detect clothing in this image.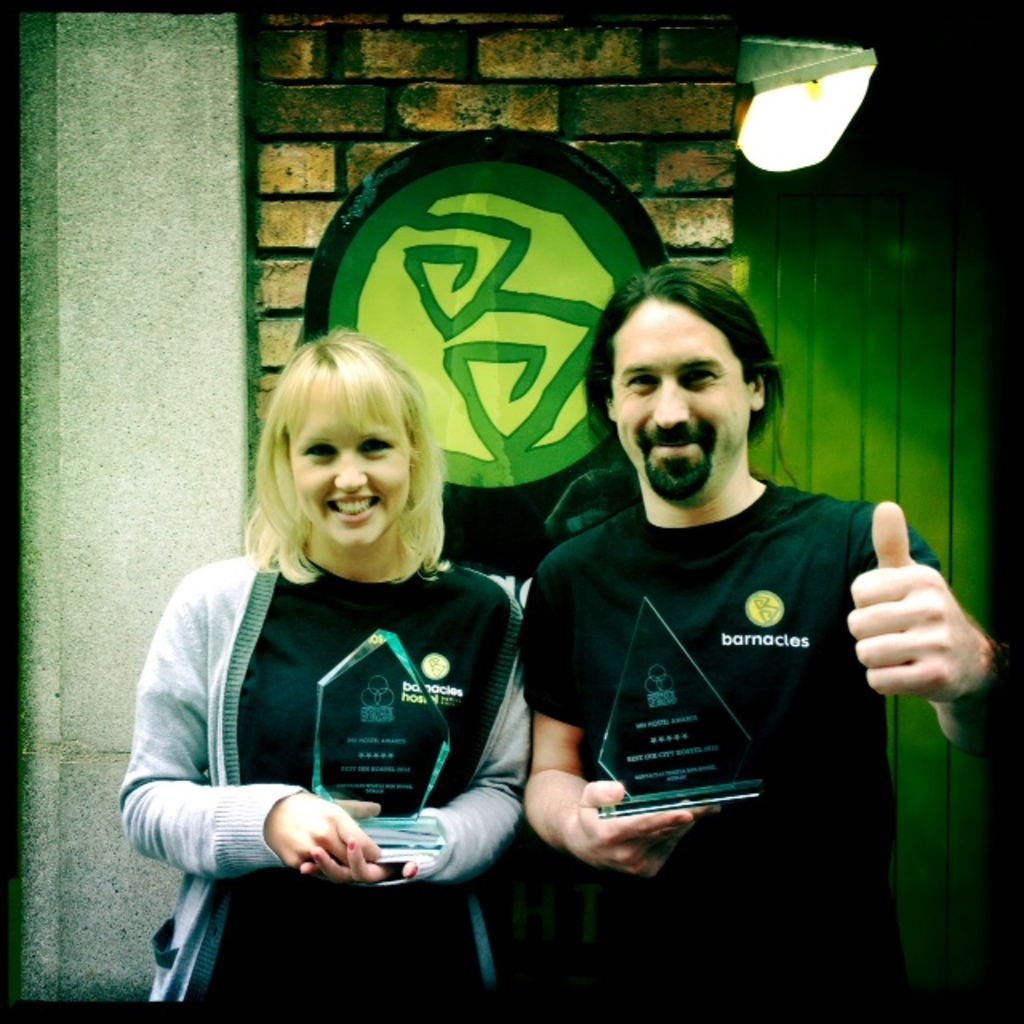
Detection: 514/485/939/1022.
